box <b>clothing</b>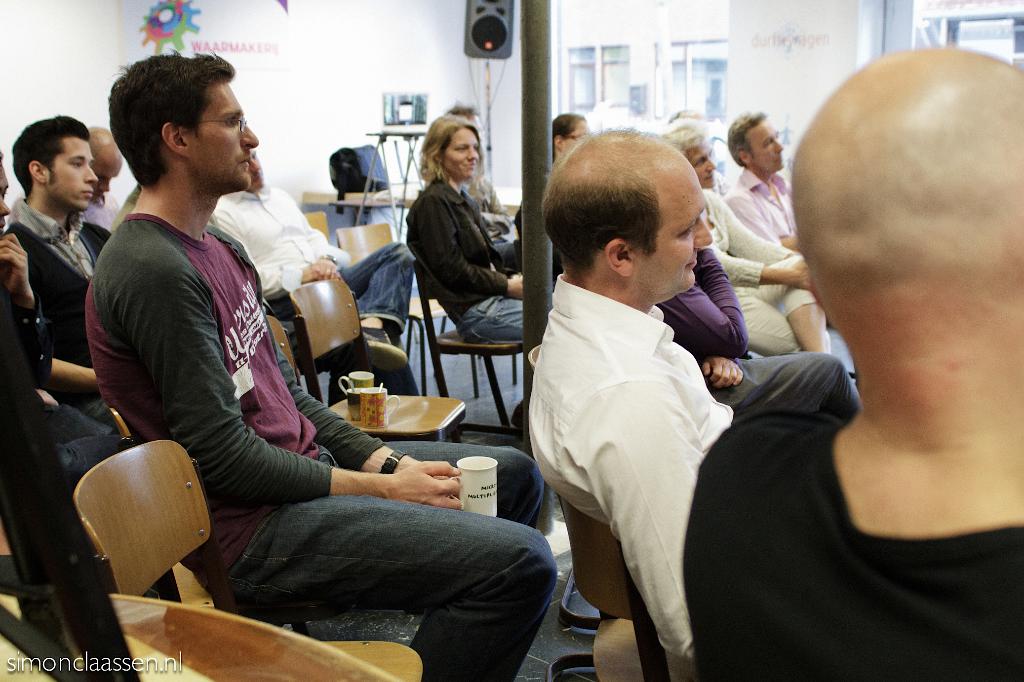
725 166 798 245
